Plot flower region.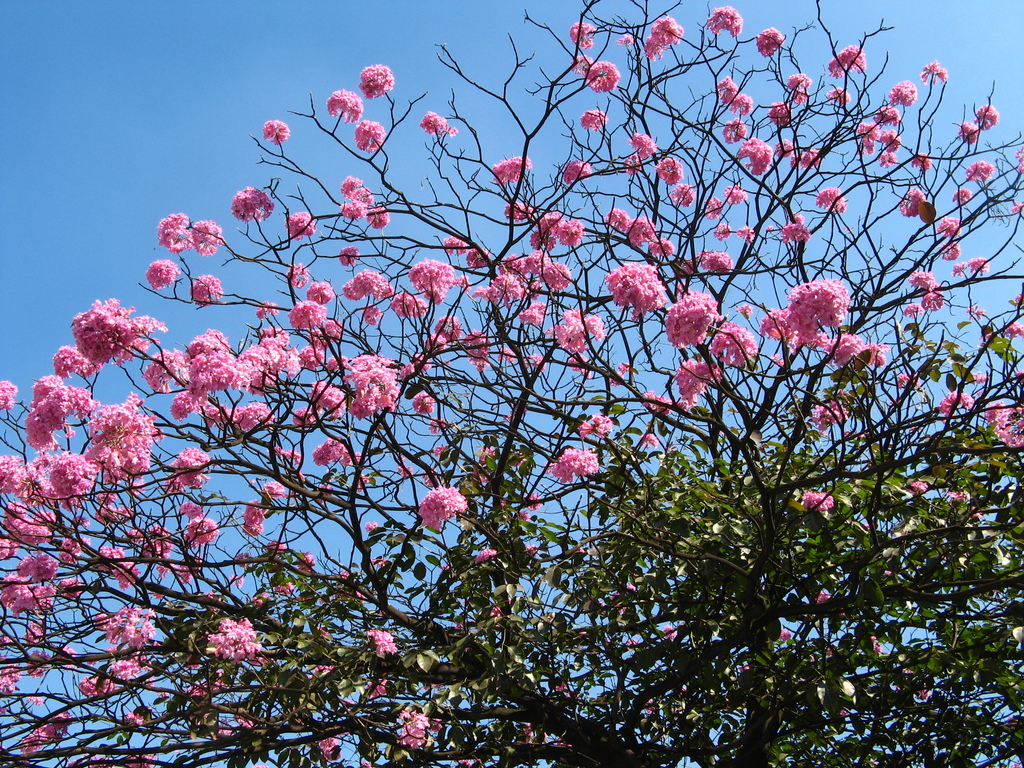
Plotted at detection(526, 492, 548, 513).
